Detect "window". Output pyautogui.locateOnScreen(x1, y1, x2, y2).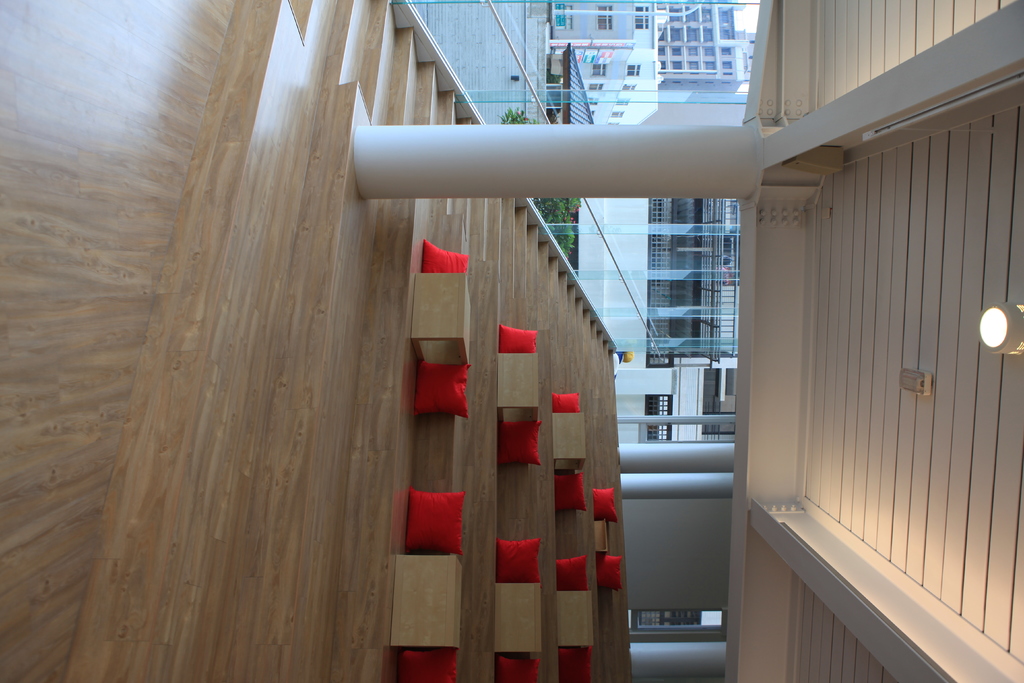
pyautogui.locateOnScreen(689, 47, 698, 56).
